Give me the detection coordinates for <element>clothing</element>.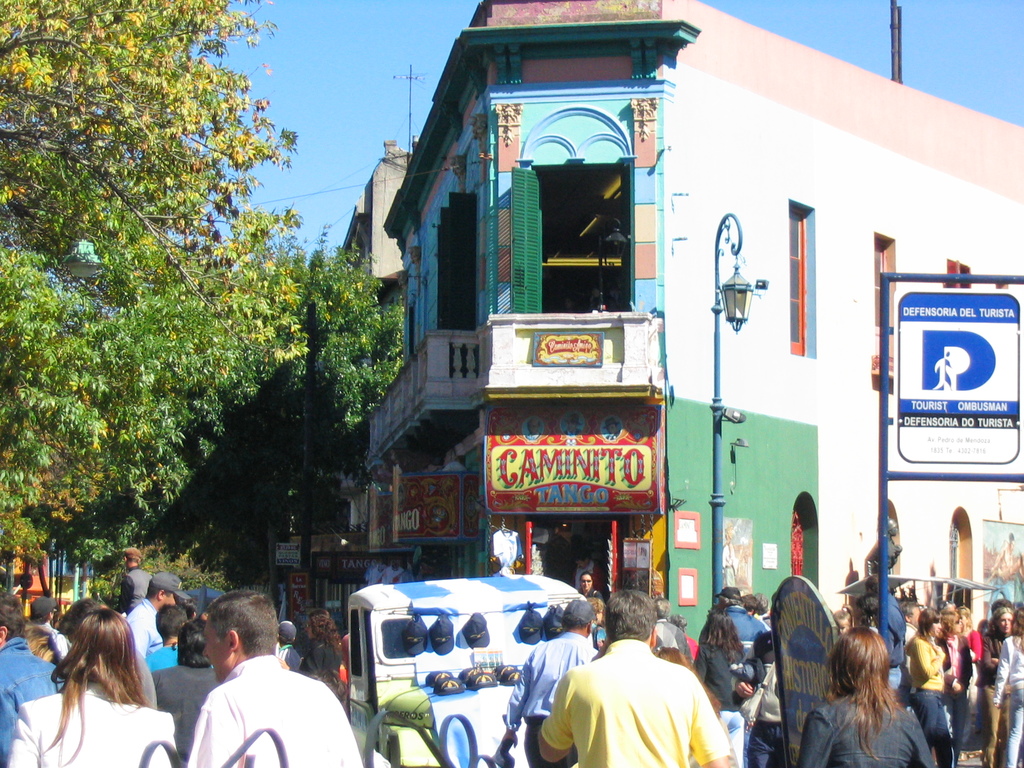
(left=796, top=688, right=936, bottom=767).
